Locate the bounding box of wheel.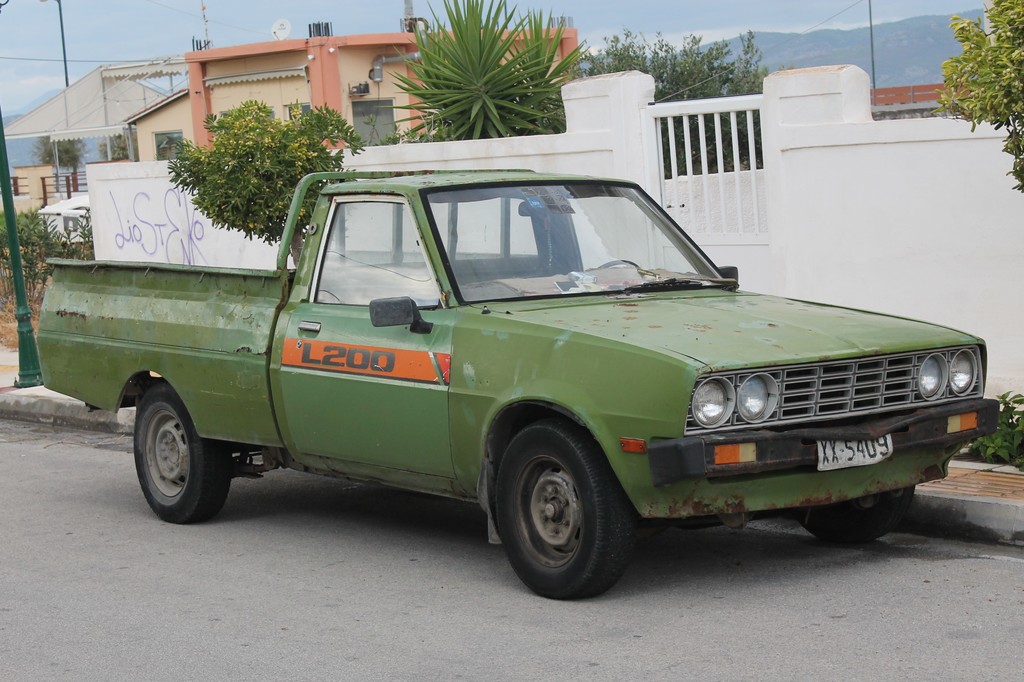
Bounding box: <box>597,260,640,268</box>.
